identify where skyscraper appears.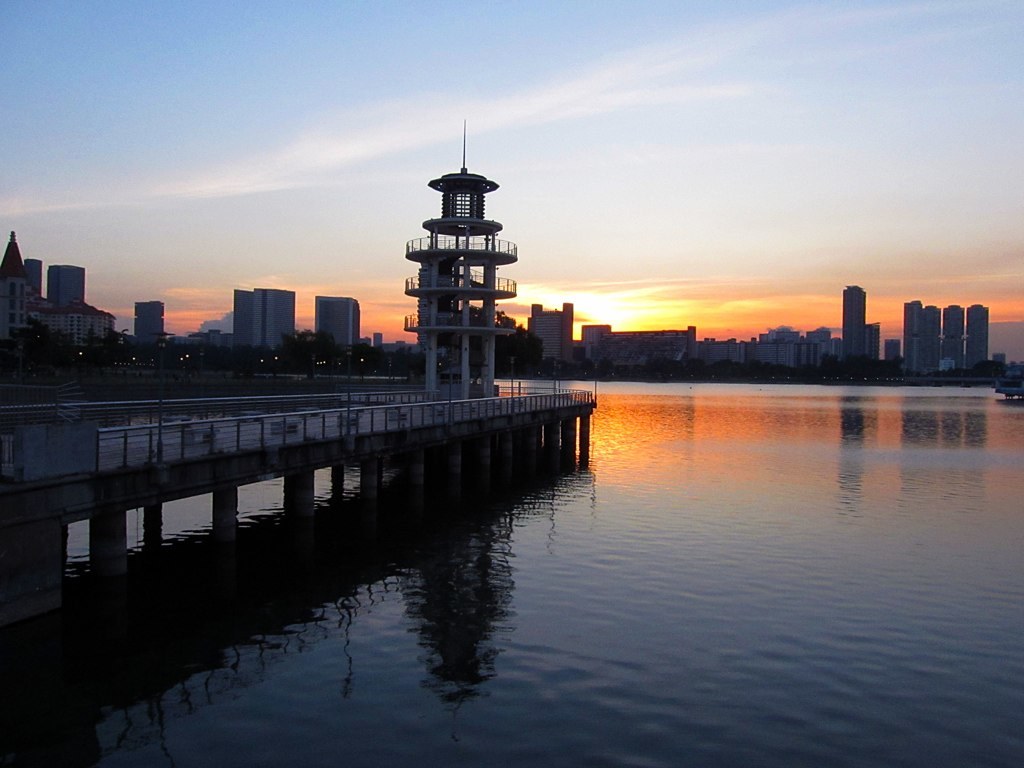
Appears at bbox(839, 274, 868, 373).
